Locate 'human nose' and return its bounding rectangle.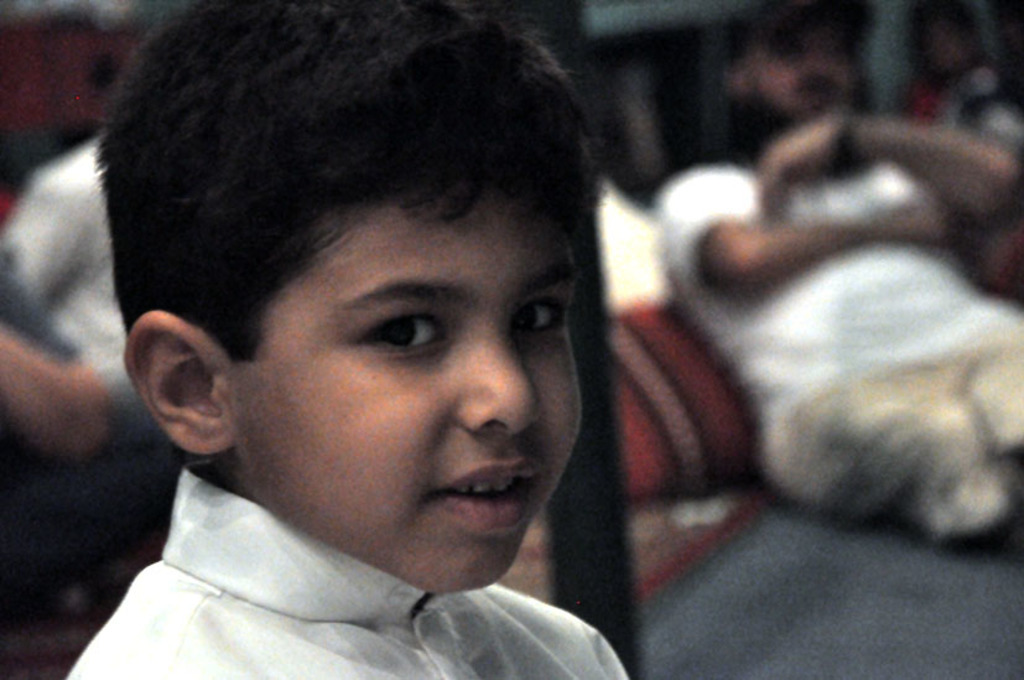
(462,327,536,435).
